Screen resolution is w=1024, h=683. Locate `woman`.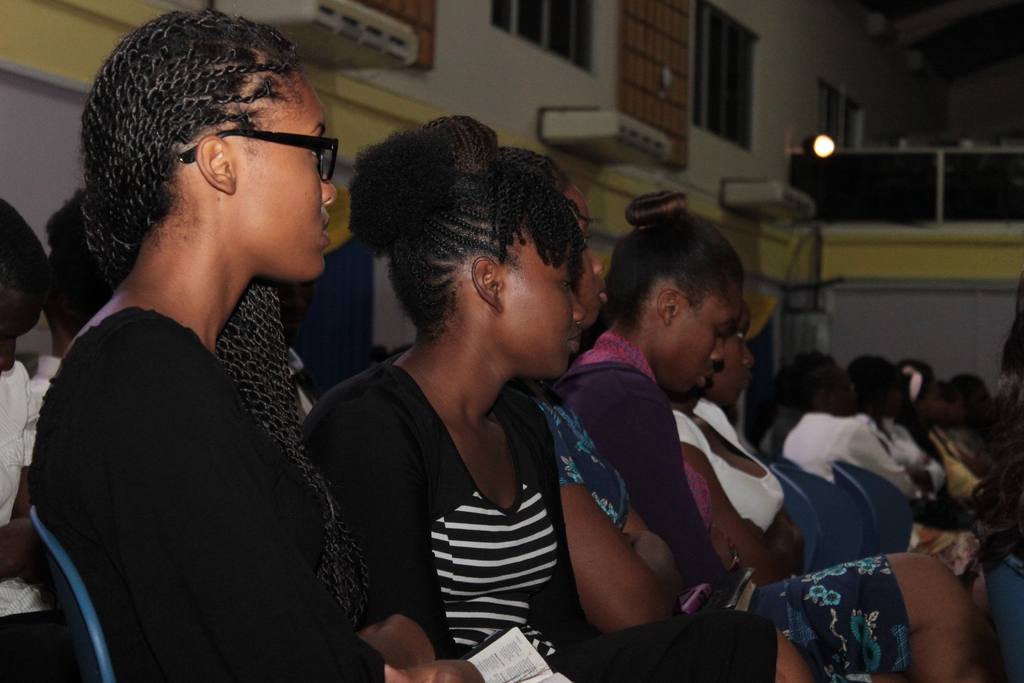
(485, 145, 812, 682).
